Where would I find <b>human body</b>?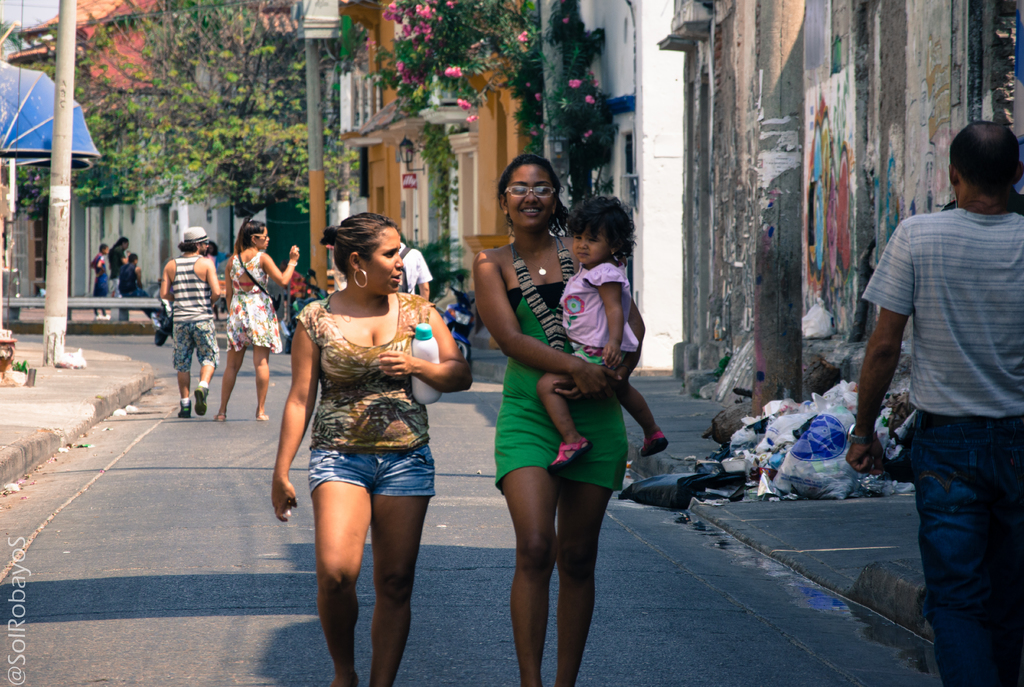
At box=[842, 122, 1023, 686].
